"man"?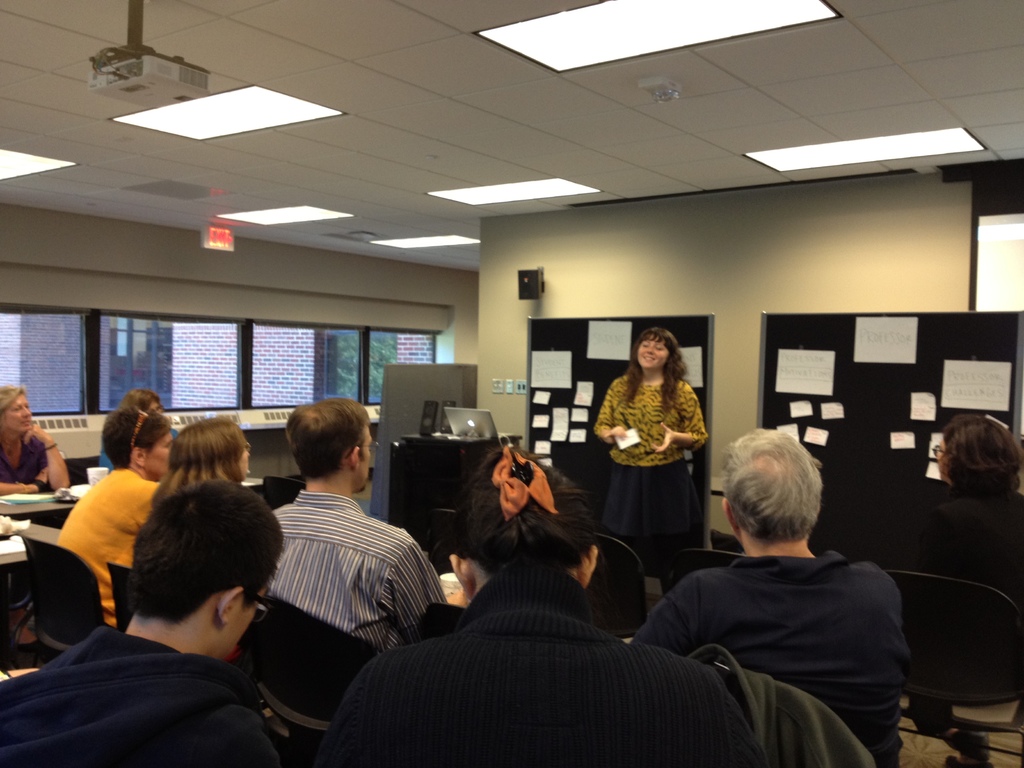
box(631, 445, 934, 756)
